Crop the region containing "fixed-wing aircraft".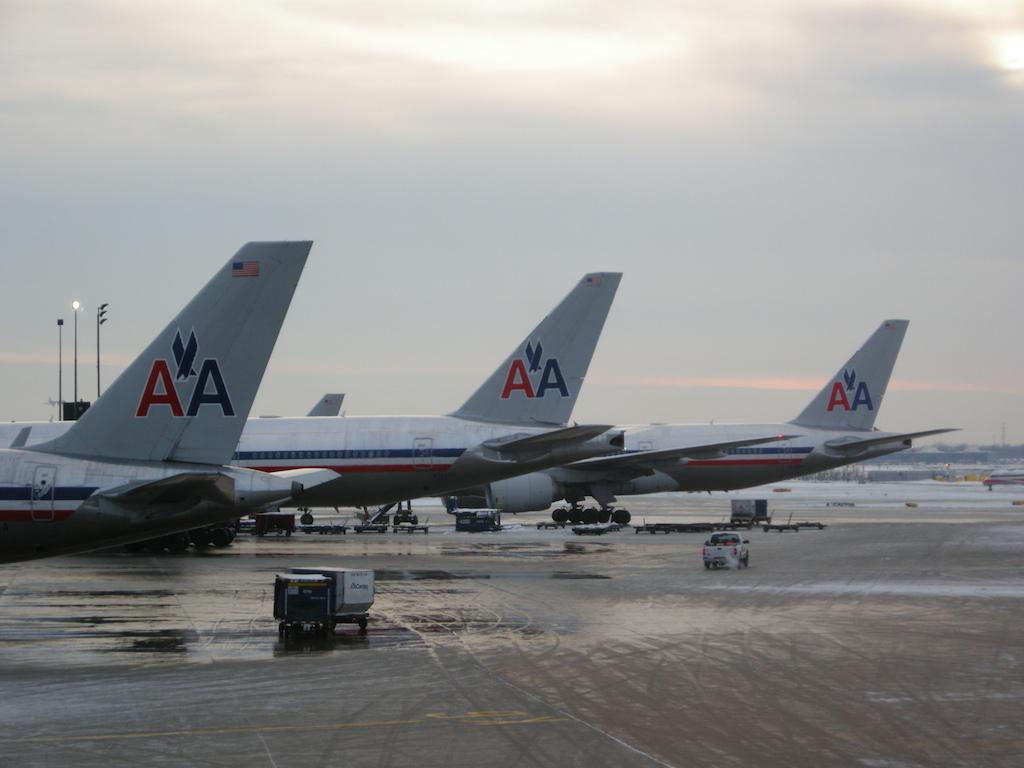
Crop region: crop(0, 276, 627, 510).
